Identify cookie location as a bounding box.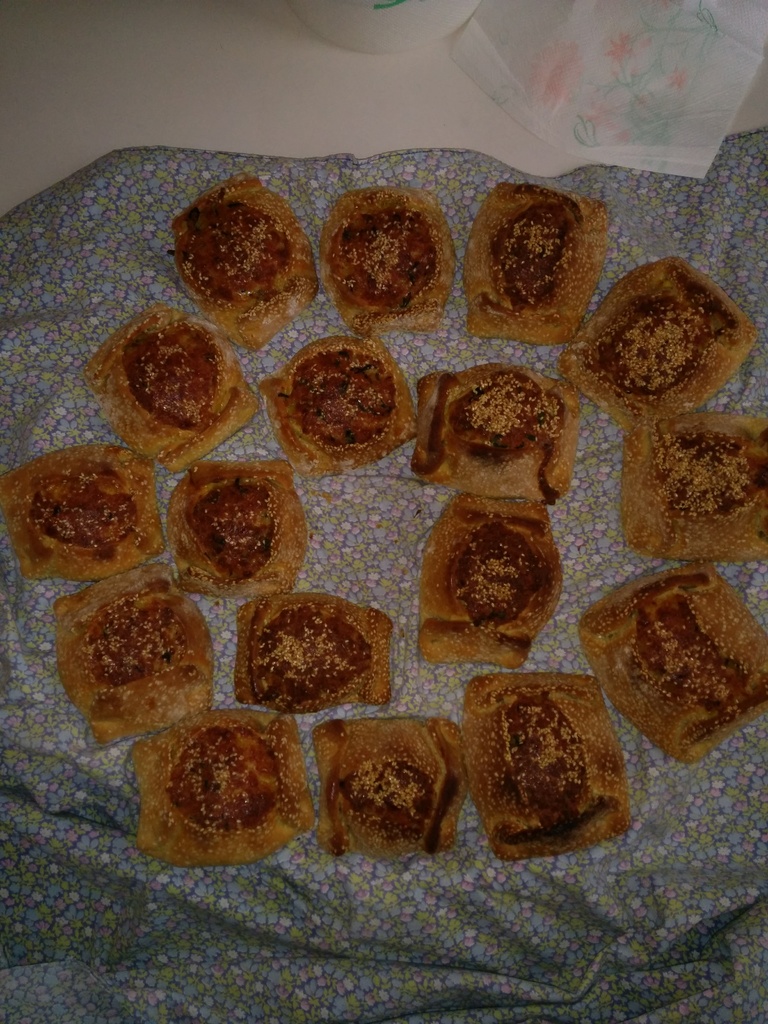
rect(80, 305, 262, 473).
